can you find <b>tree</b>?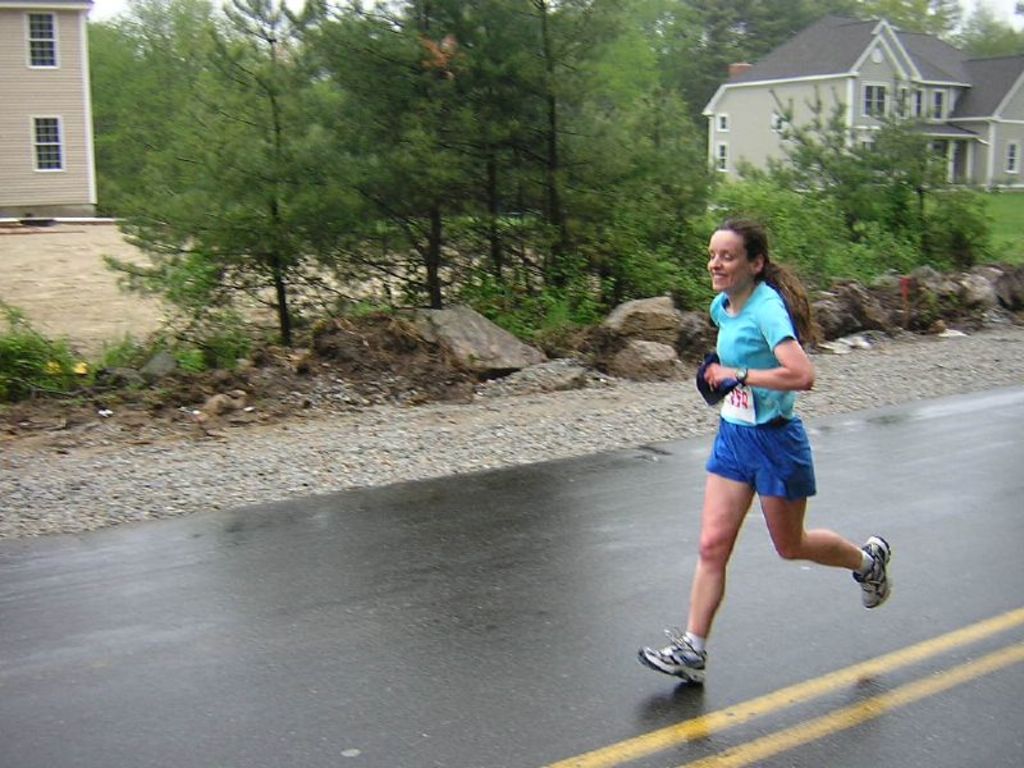
Yes, bounding box: {"left": 490, "top": 0, "right": 672, "bottom": 291}.
